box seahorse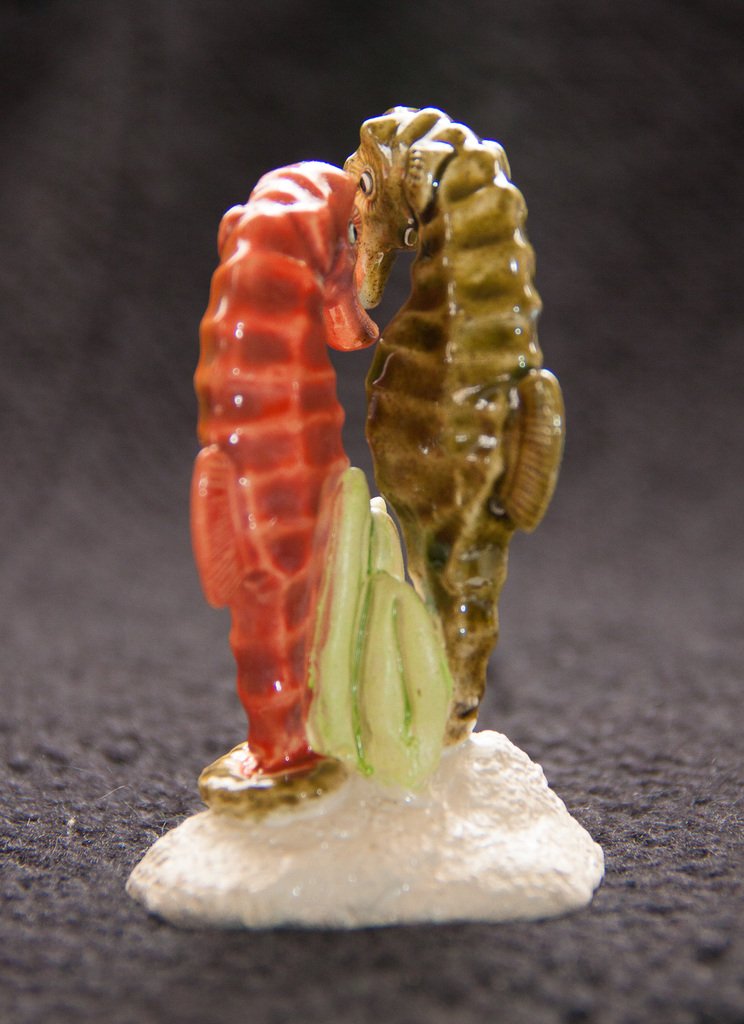
[191,152,387,827]
